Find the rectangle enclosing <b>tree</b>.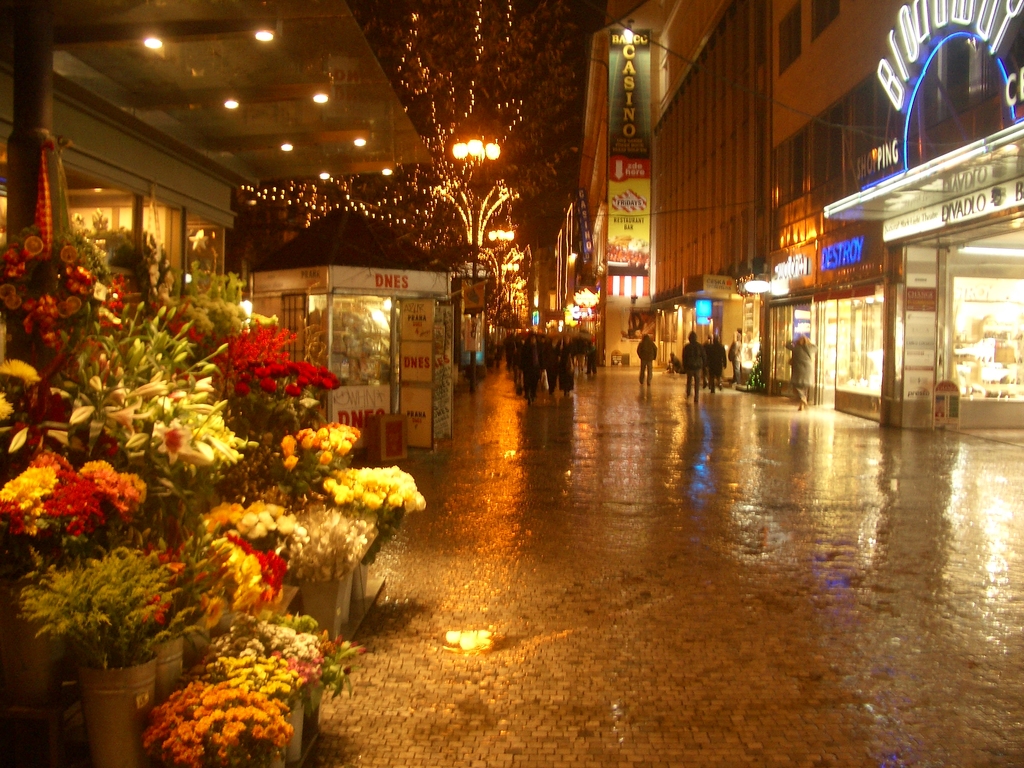
region(367, 0, 585, 278).
